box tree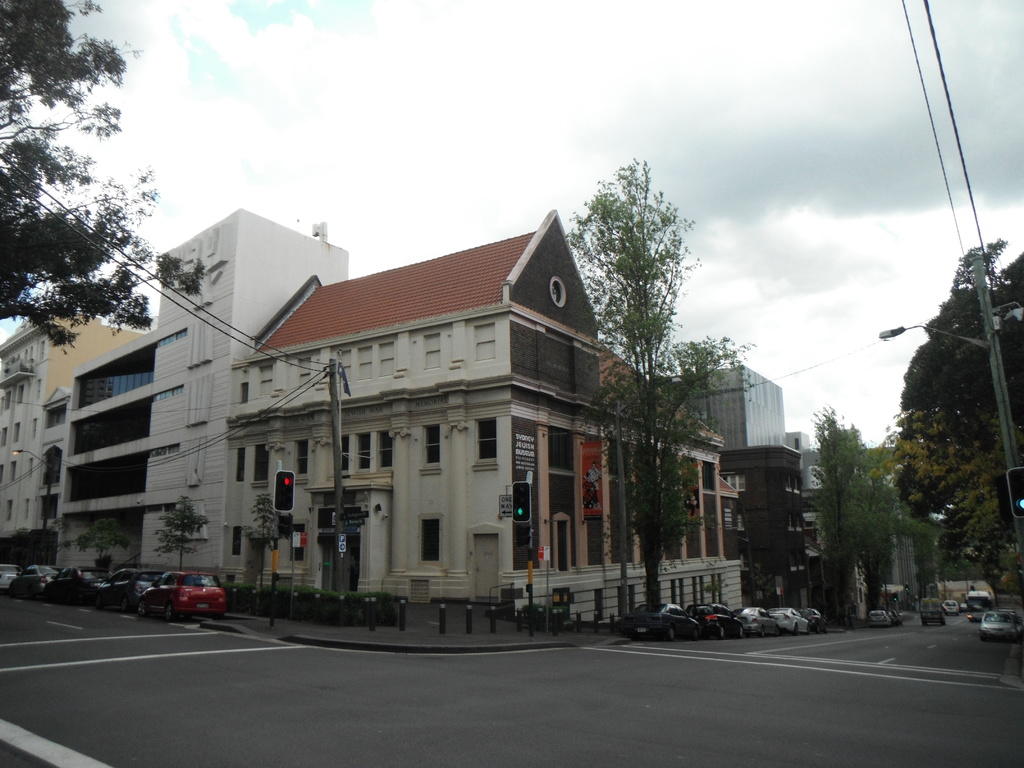
<region>74, 515, 131, 570</region>
